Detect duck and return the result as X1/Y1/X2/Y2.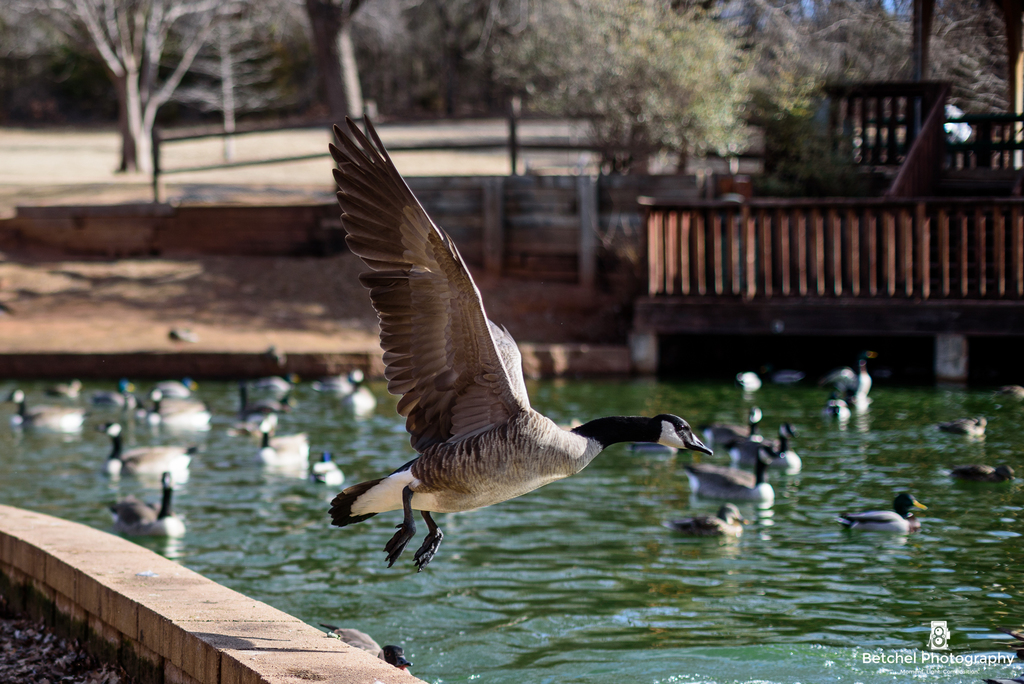
339/360/376/426.
